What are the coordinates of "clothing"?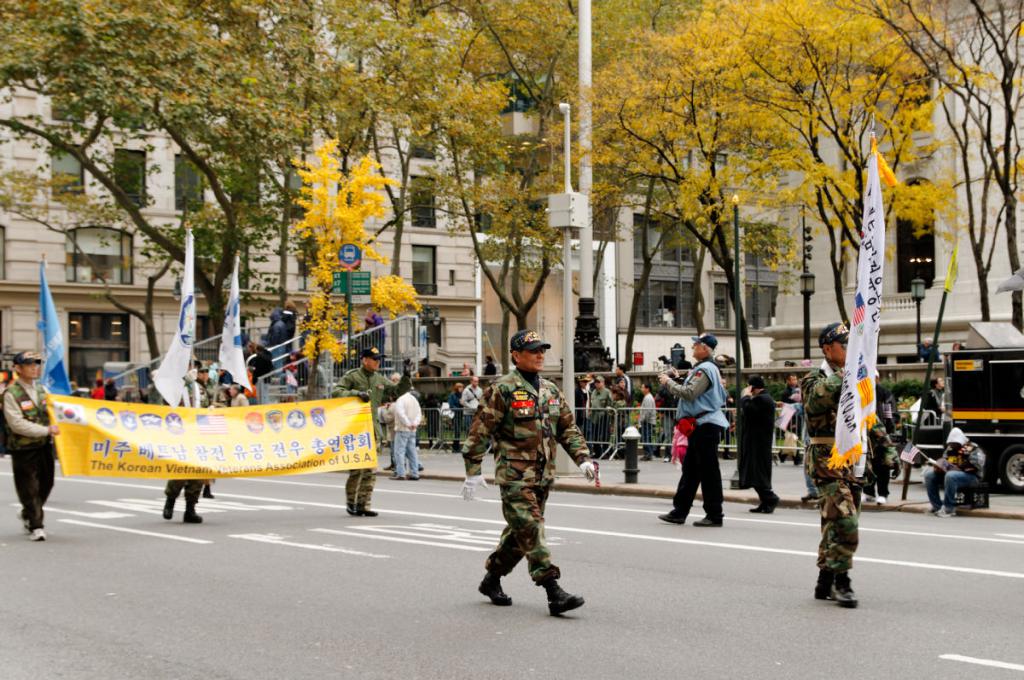
x1=335, y1=364, x2=382, y2=513.
